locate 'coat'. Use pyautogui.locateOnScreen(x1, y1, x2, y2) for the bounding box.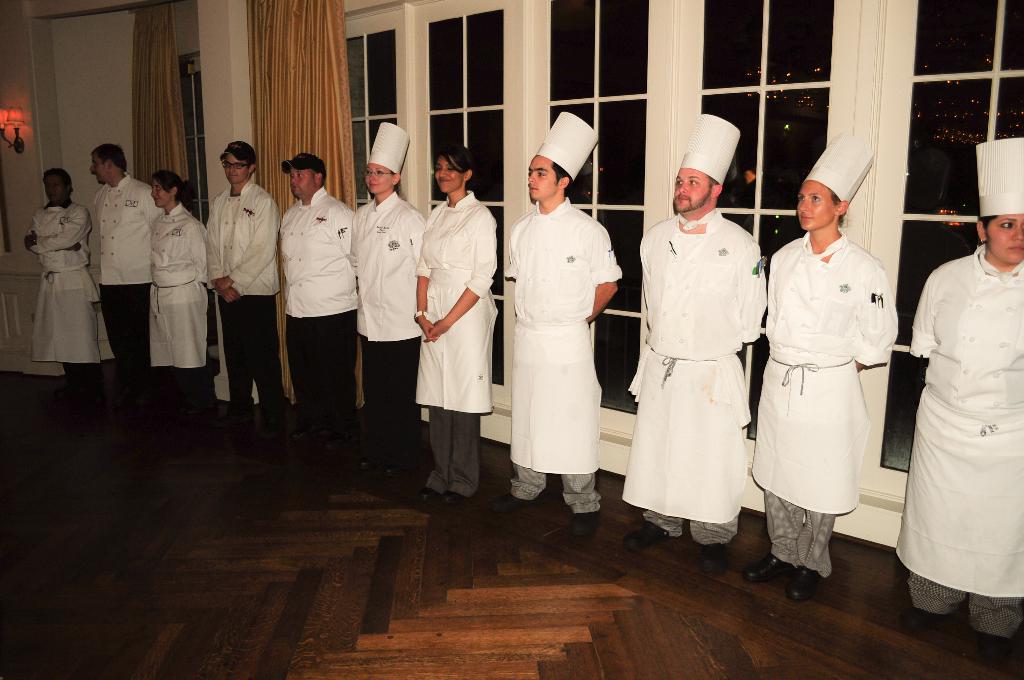
pyautogui.locateOnScreen(86, 170, 163, 285).
